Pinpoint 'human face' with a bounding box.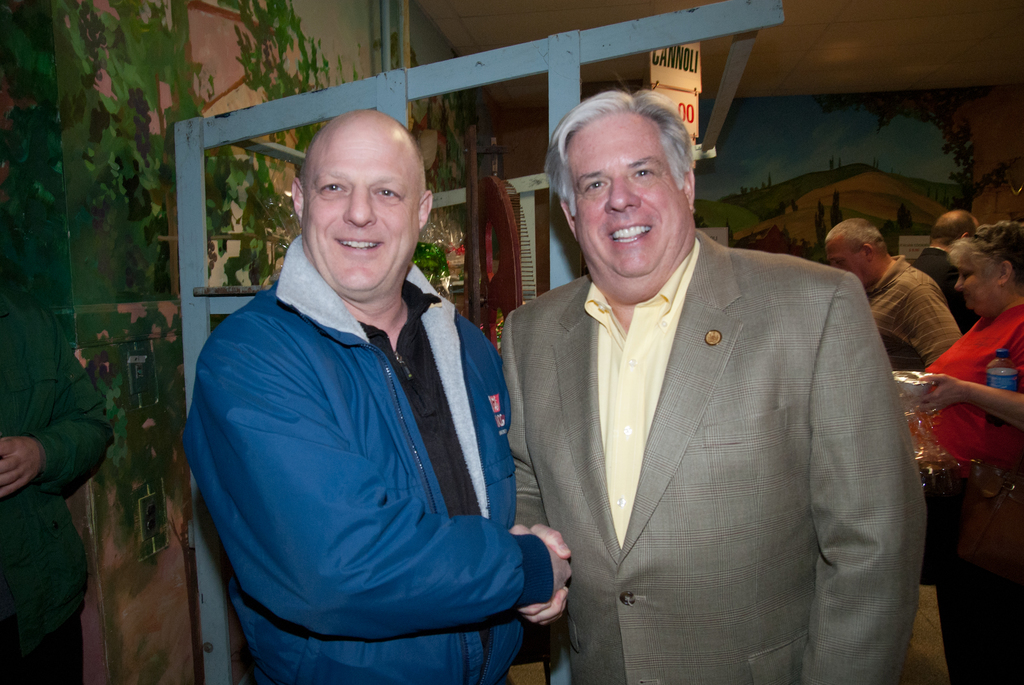
(x1=569, y1=111, x2=684, y2=280).
